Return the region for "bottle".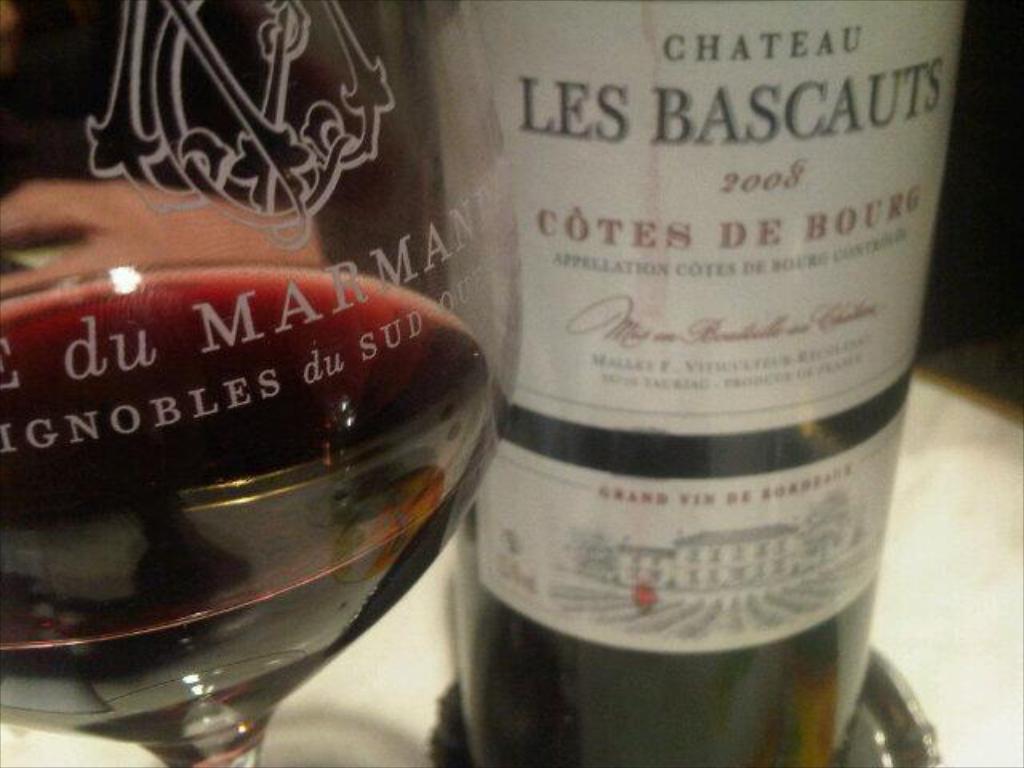
[440, 13, 946, 726].
